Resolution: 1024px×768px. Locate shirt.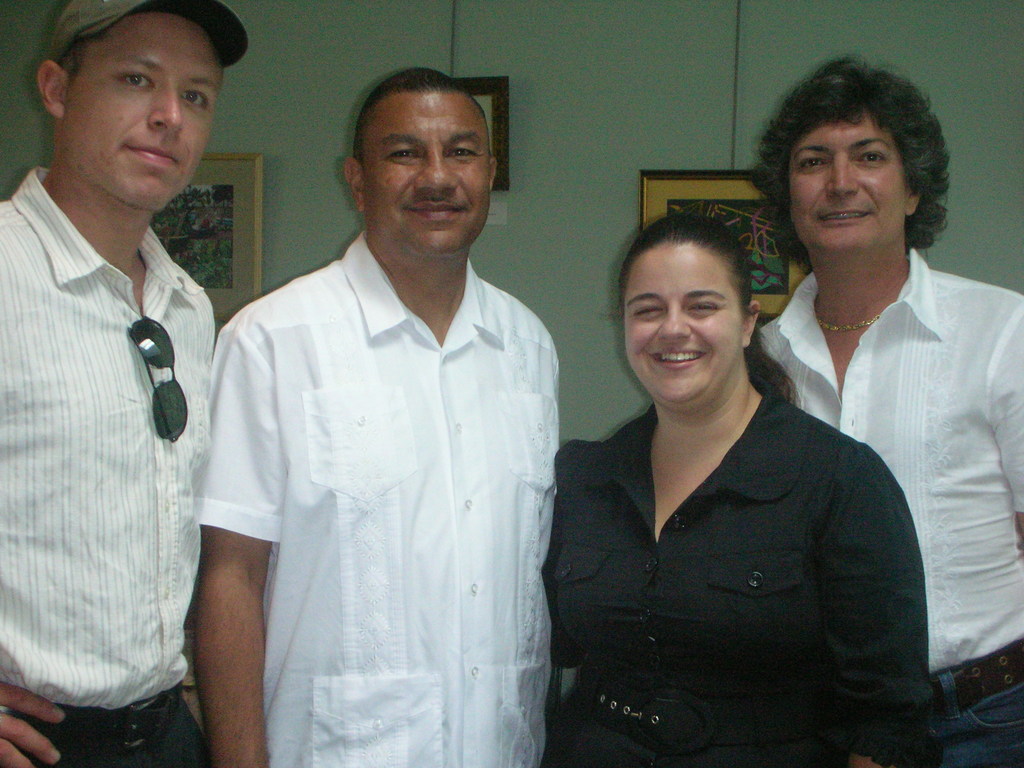
pyautogui.locateOnScreen(756, 246, 1023, 667).
